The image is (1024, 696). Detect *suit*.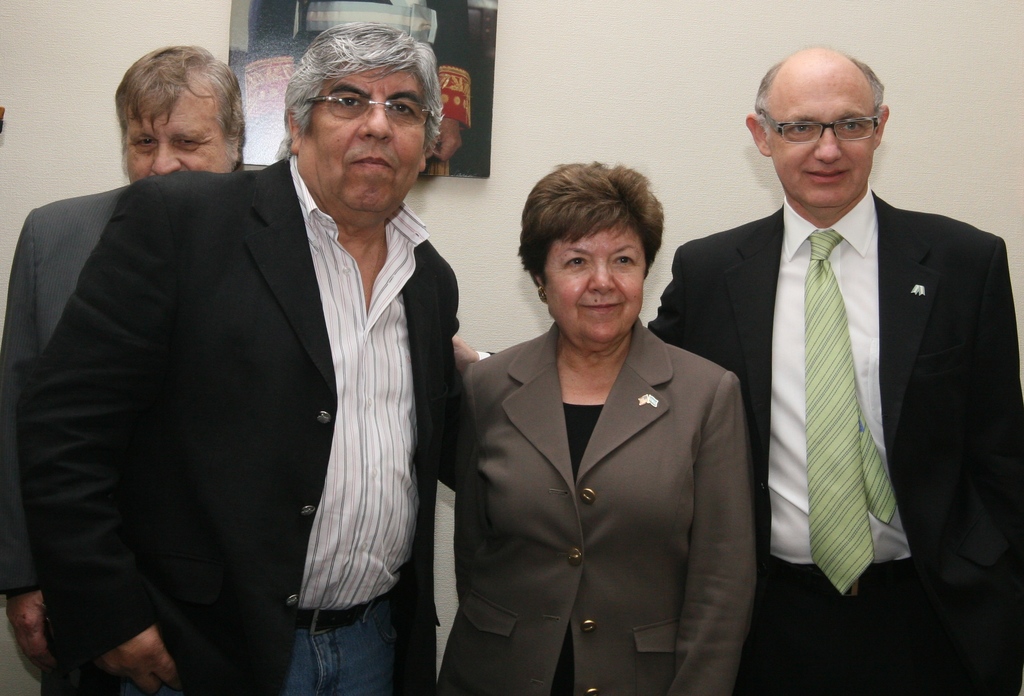
Detection: [434, 317, 755, 695].
